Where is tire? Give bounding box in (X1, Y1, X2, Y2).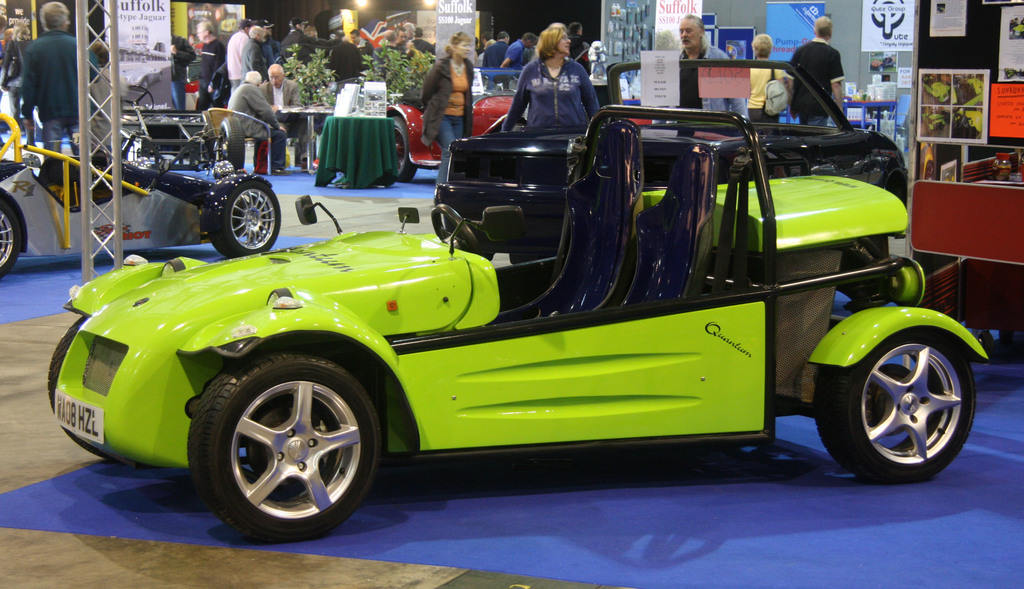
(216, 113, 246, 172).
